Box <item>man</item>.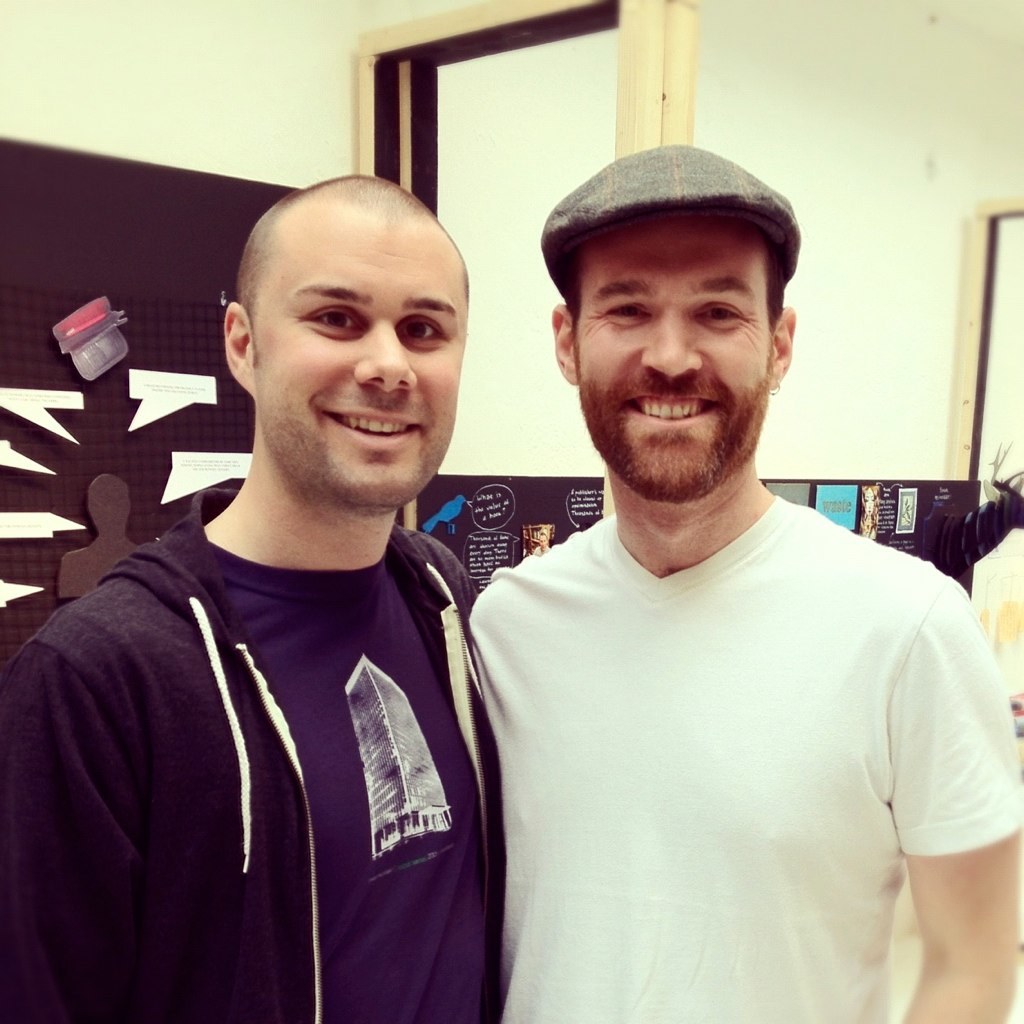
crop(0, 166, 505, 1023).
